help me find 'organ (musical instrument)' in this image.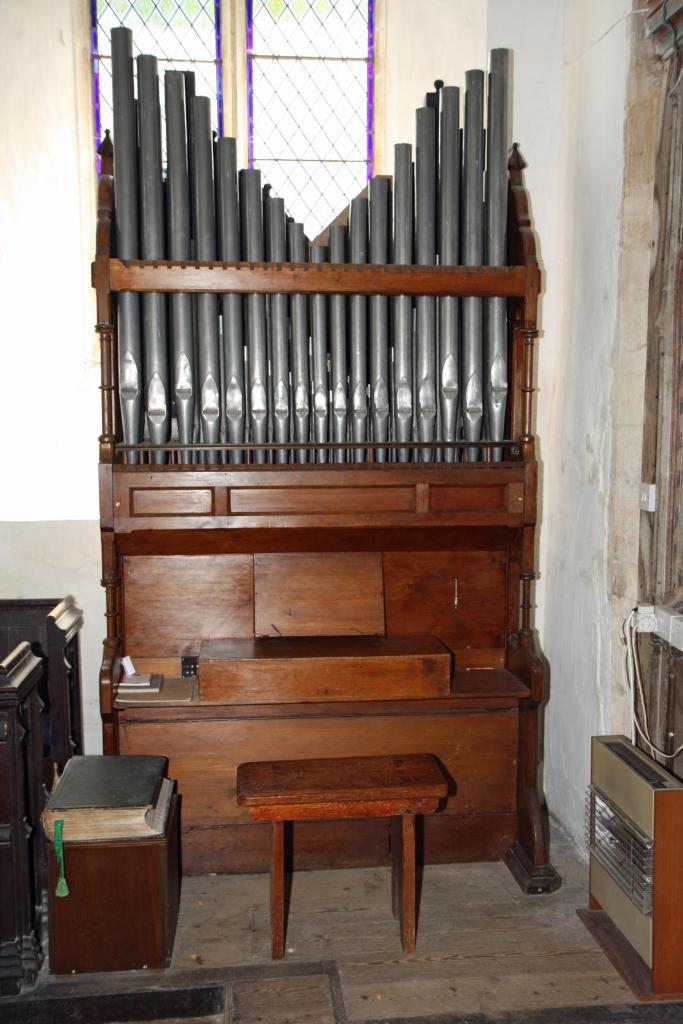
Found it: Rect(72, 40, 552, 853).
